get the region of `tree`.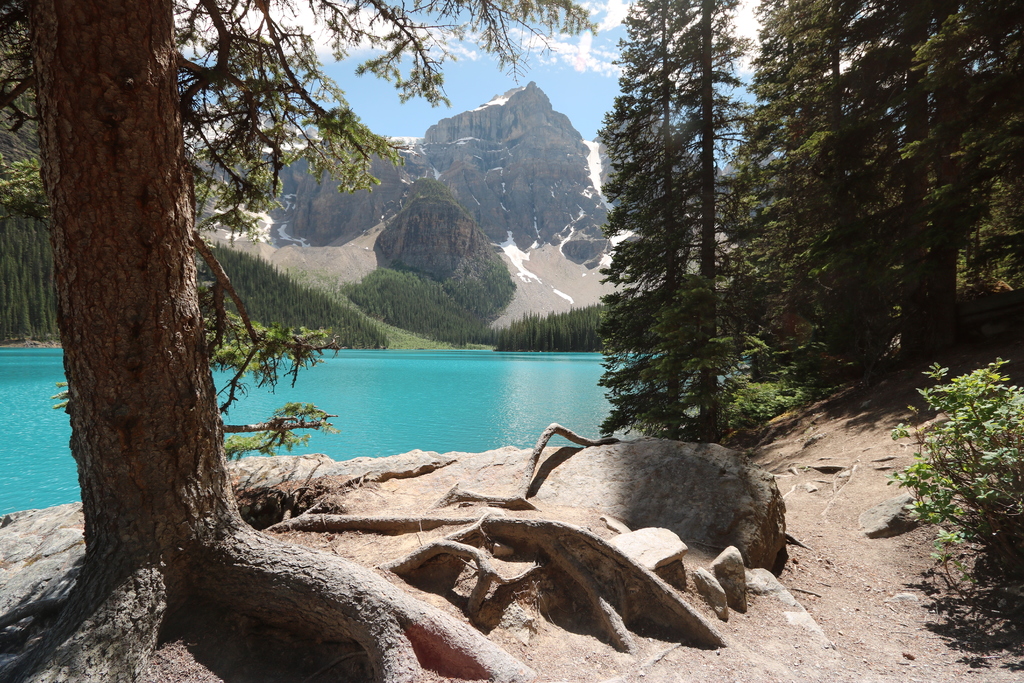
bbox=(0, 0, 723, 682).
